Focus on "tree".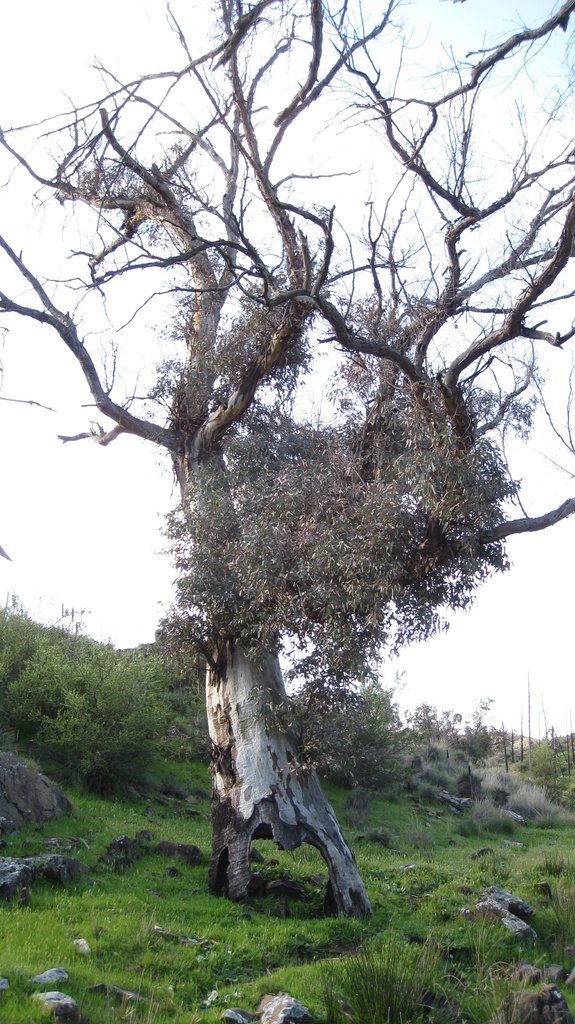
Focused at [x1=0, y1=0, x2=574, y2=918].
